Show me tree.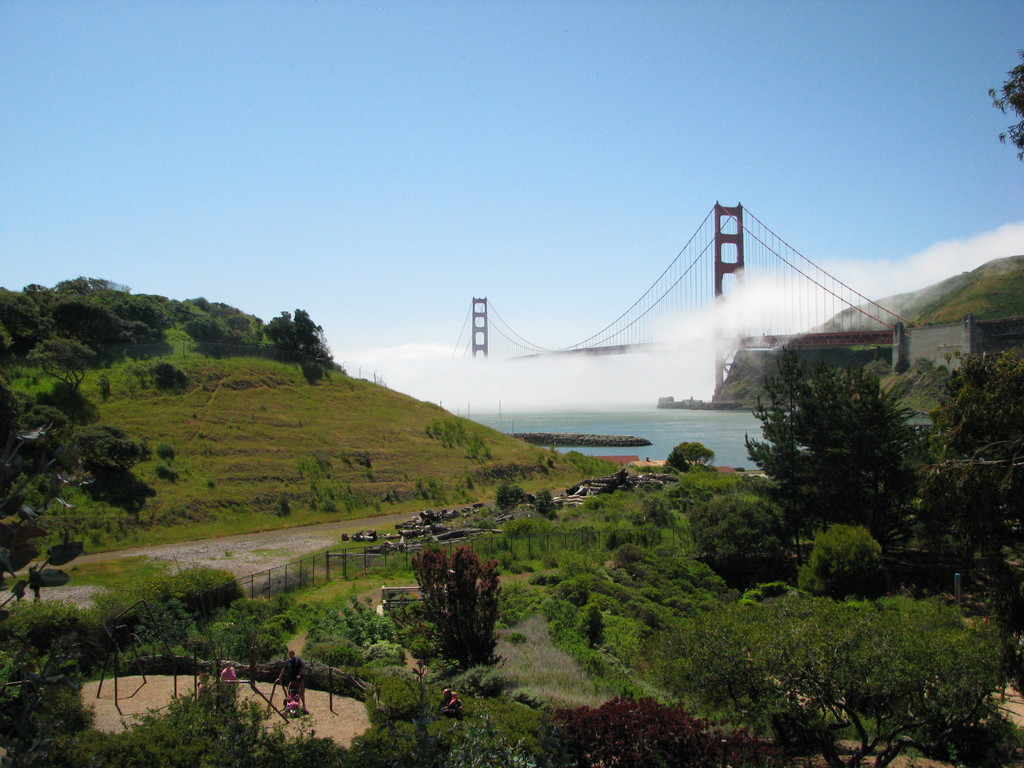
tree is here: [750, 344, 924, 535].
